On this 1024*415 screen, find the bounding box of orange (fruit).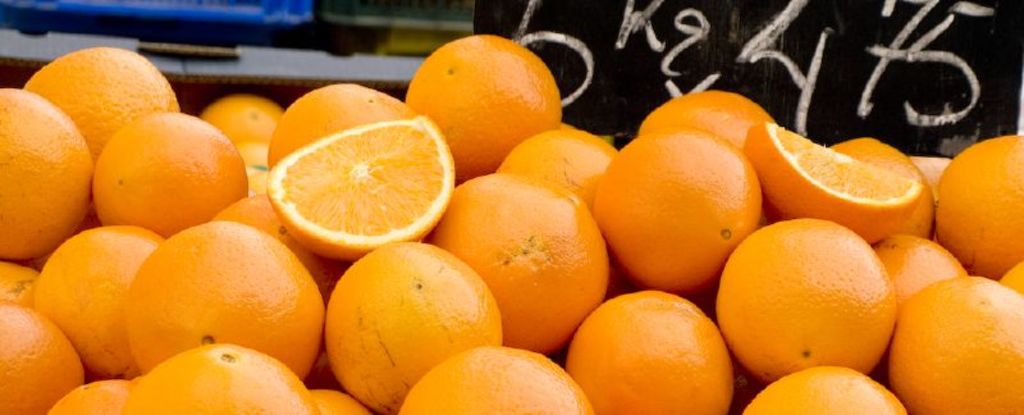
Bounding box: region(19, 45, 173, 149).
